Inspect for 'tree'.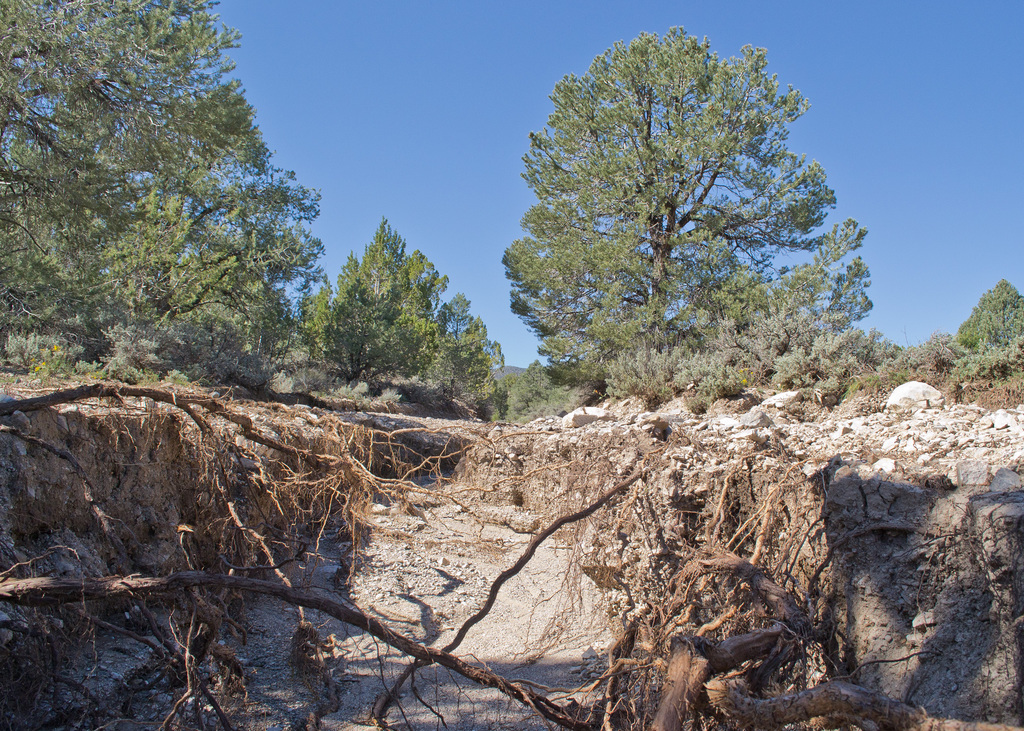
Inspection: left=0, top=0, right=301, bottom=370.
